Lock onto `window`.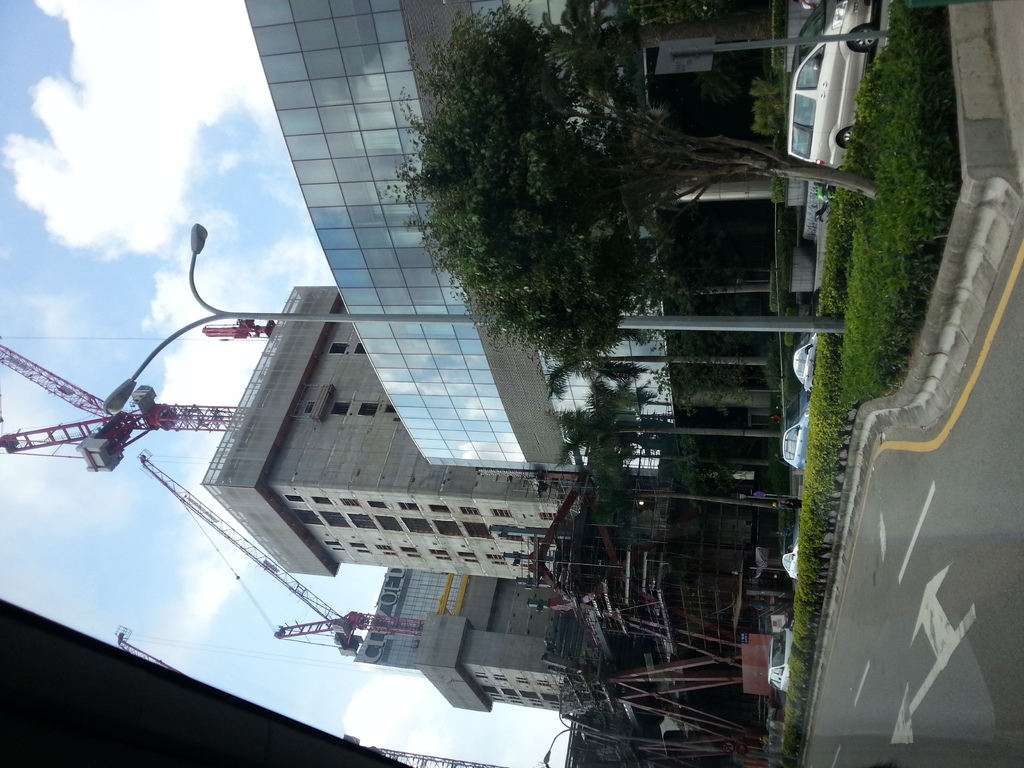
Locked: region(794, 346, 808, 382).
